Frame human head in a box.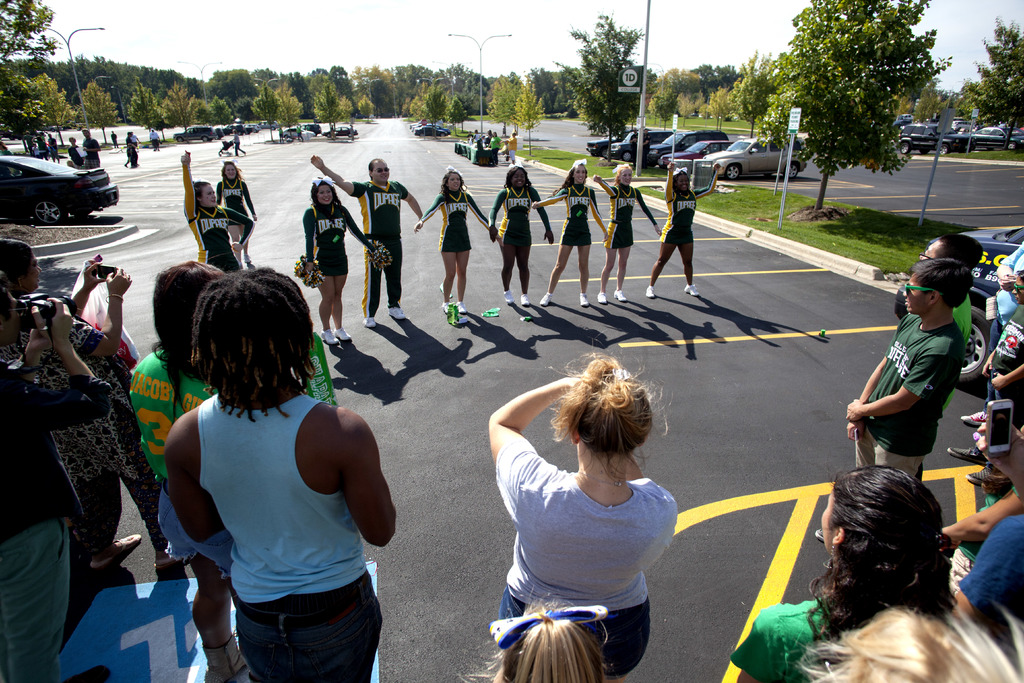
pyautogui.locateOnScreen(497, 602, 604, 682).
